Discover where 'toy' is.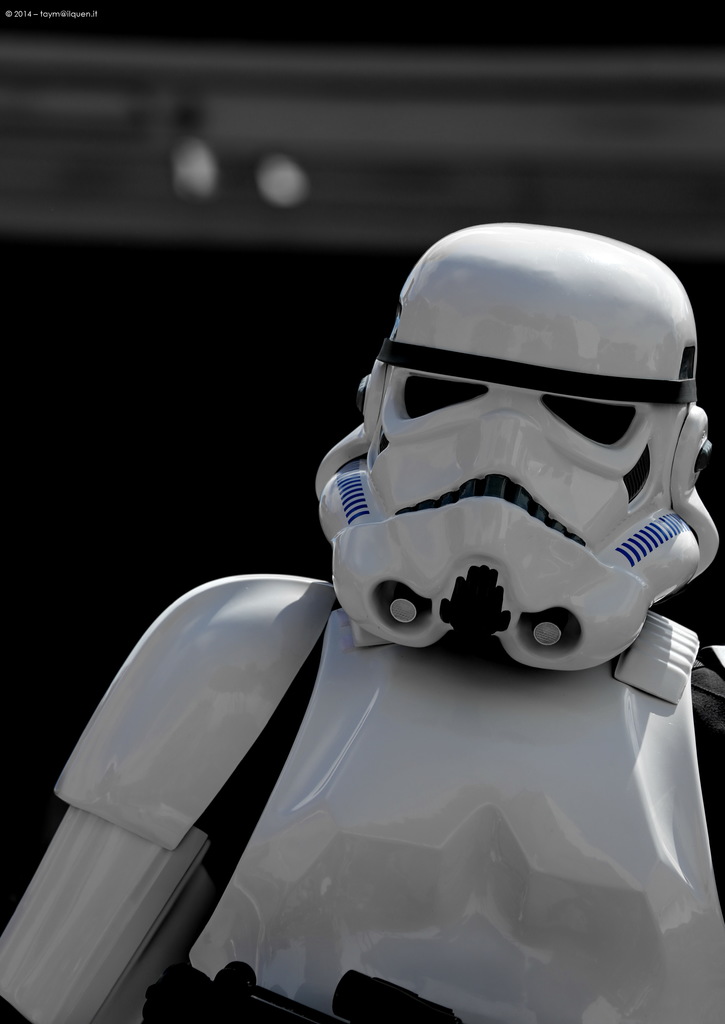
Discovered at region(37, 259, 724, 978).
